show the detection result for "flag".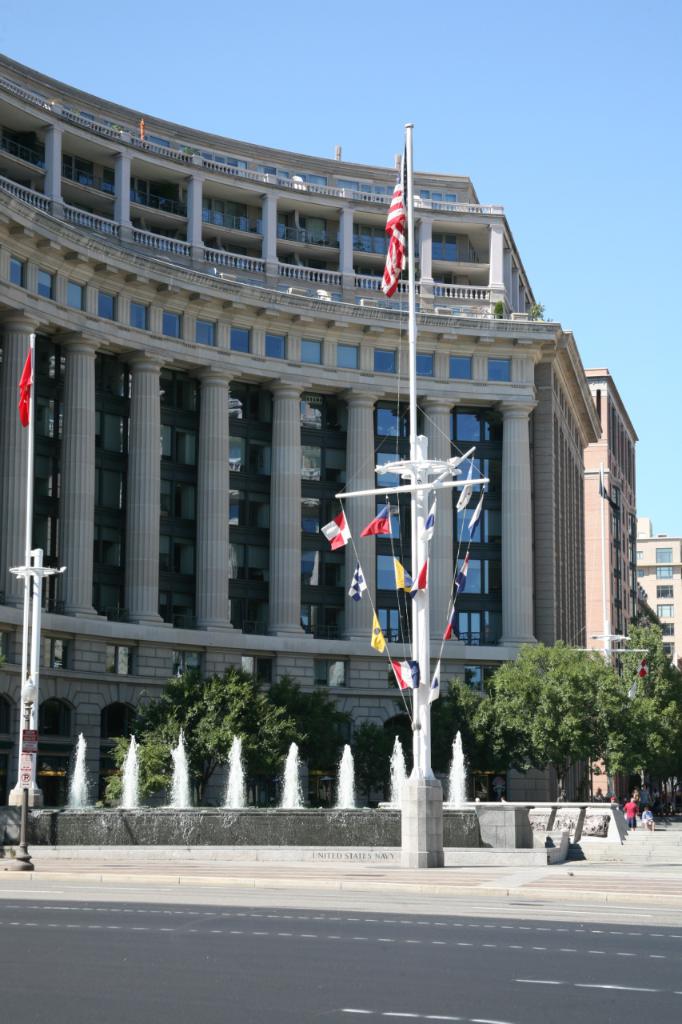
(left=368, top=607, right=389, bottom=653).
